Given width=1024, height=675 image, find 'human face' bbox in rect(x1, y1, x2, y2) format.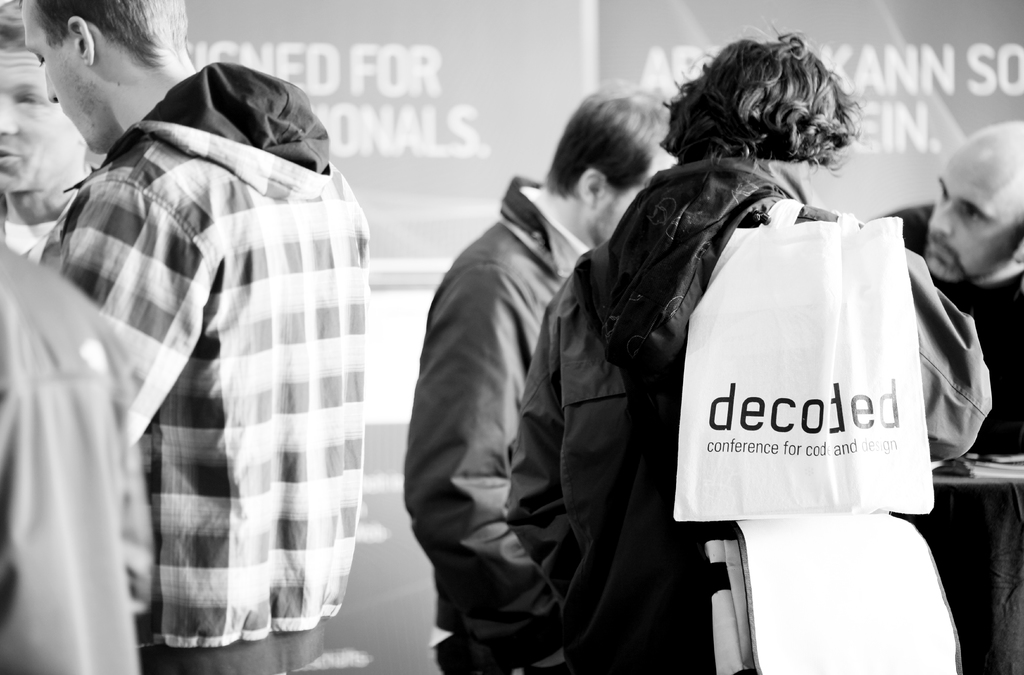
rect(925, 132, 1018, 305).
